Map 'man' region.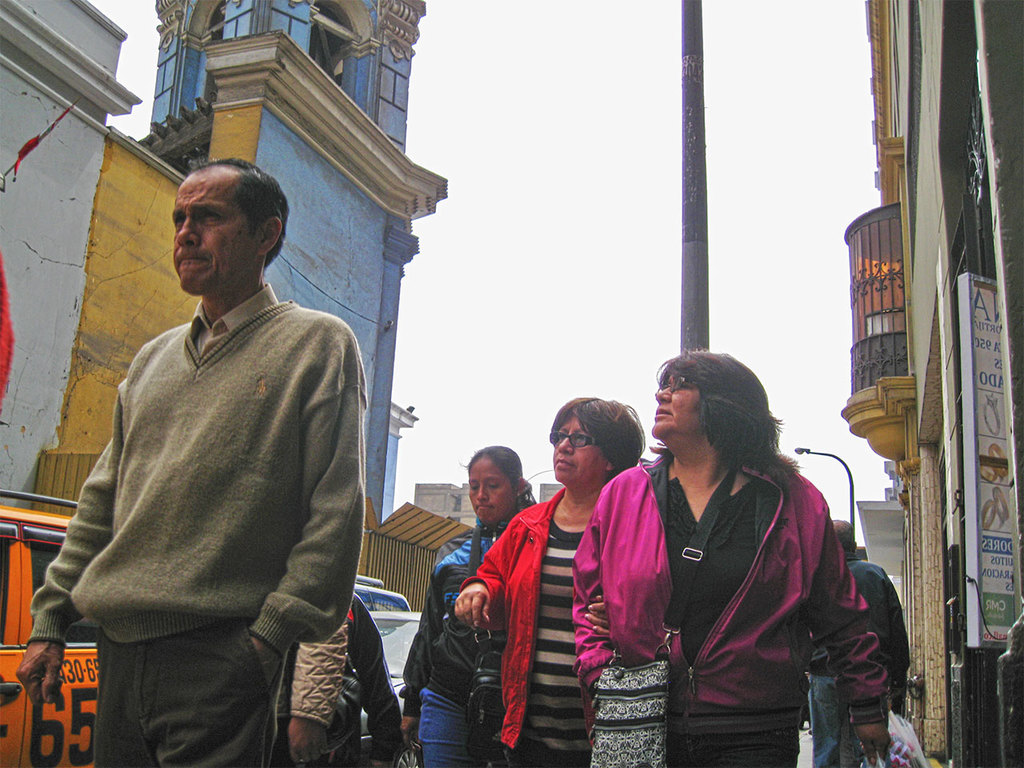
Mapped to 794:510:919:767.
